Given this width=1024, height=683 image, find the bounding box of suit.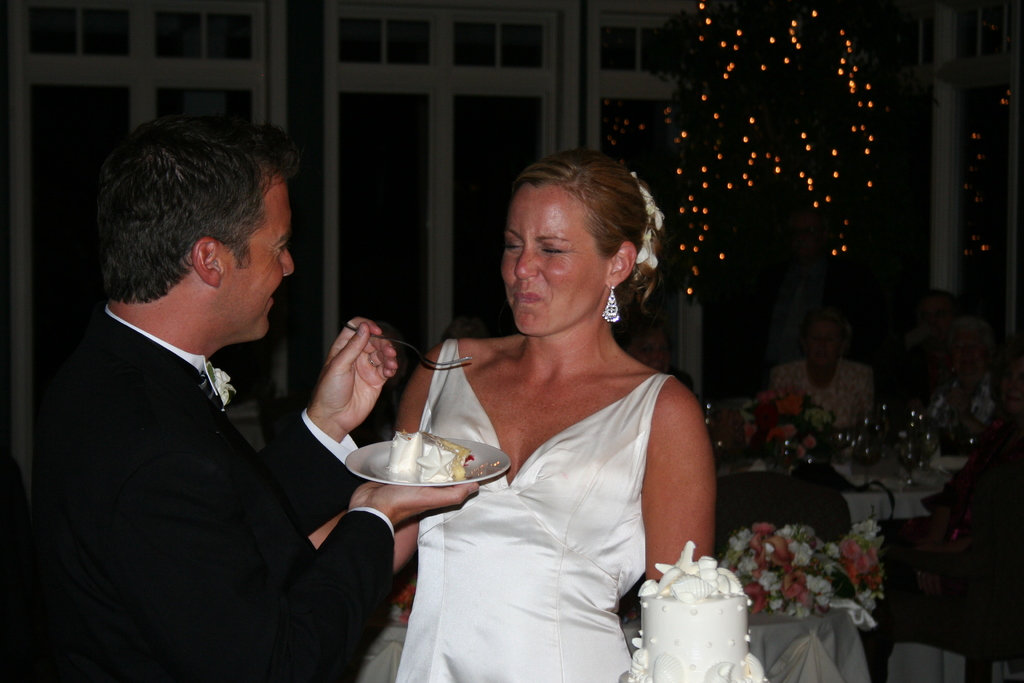
{"left": 55, "top": 246, "right": 404, "bottom": 671}.
